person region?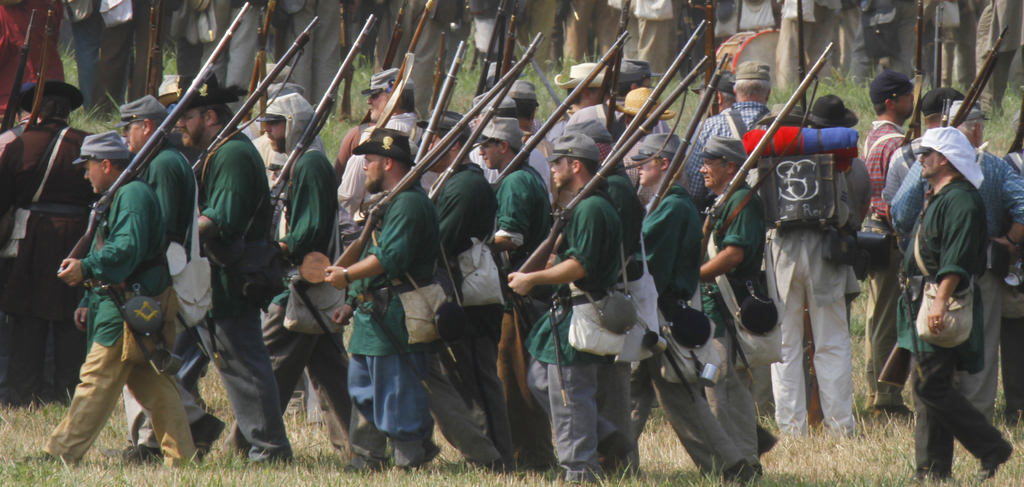
detection(45, 114, 190, 479)
